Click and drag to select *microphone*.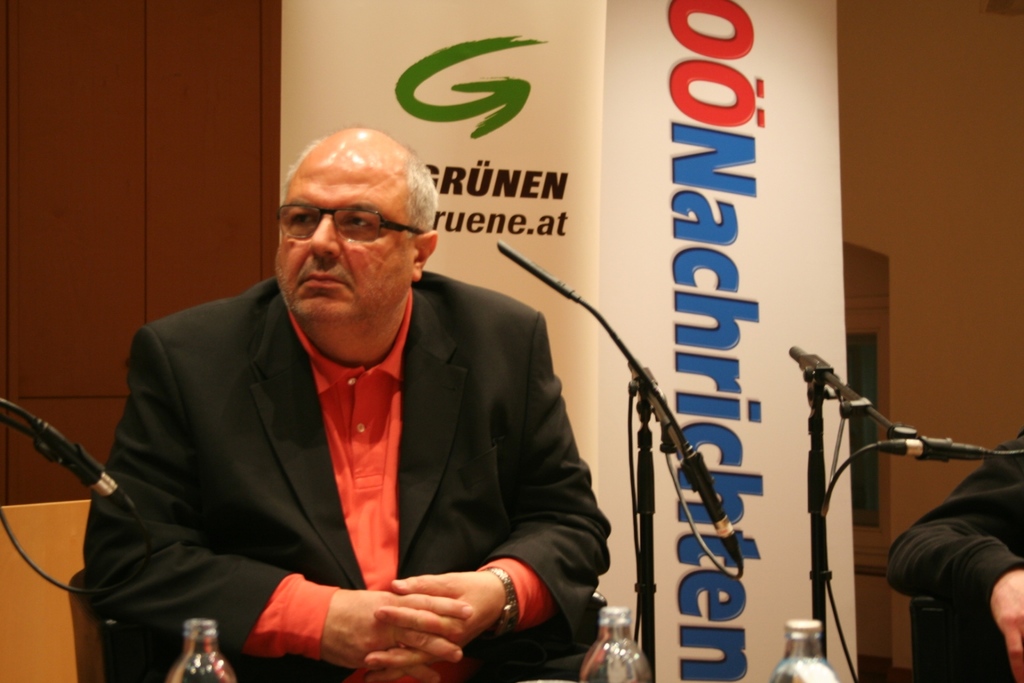
Selection: x1=497, y1=240, x2=588, y2=304.
